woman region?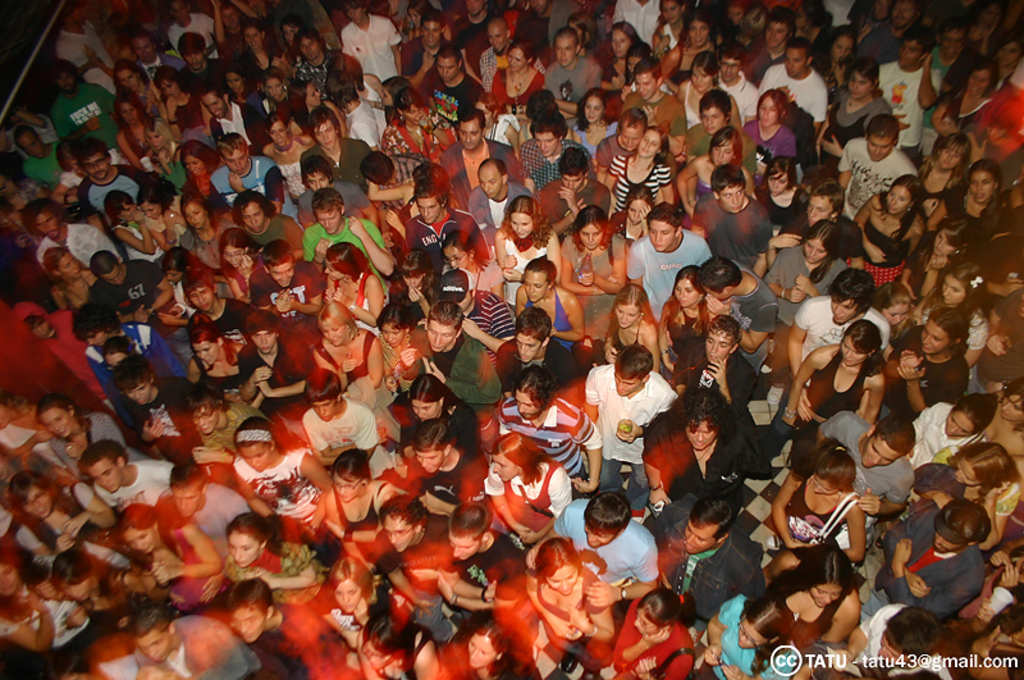
314, 300, 385, 396
